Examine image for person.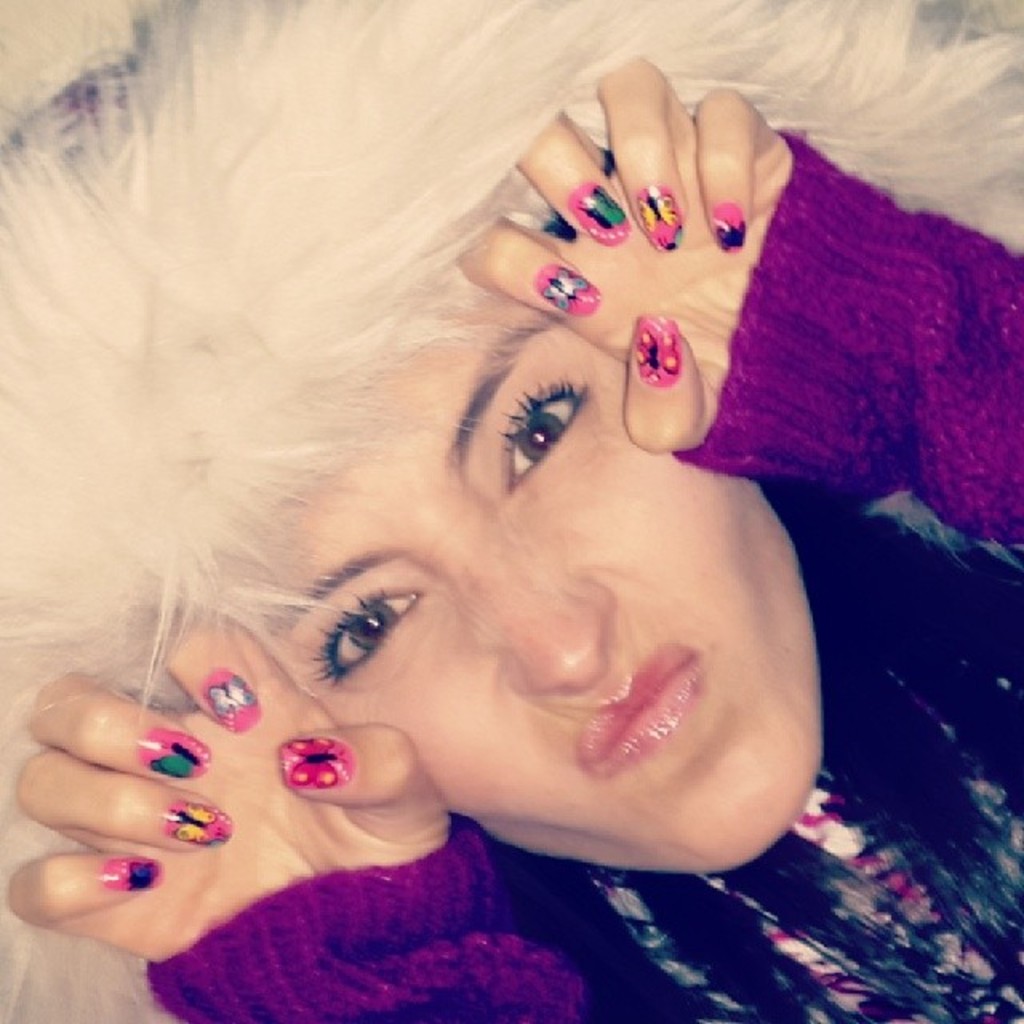
Examination result: 0:0:1022:1022.
